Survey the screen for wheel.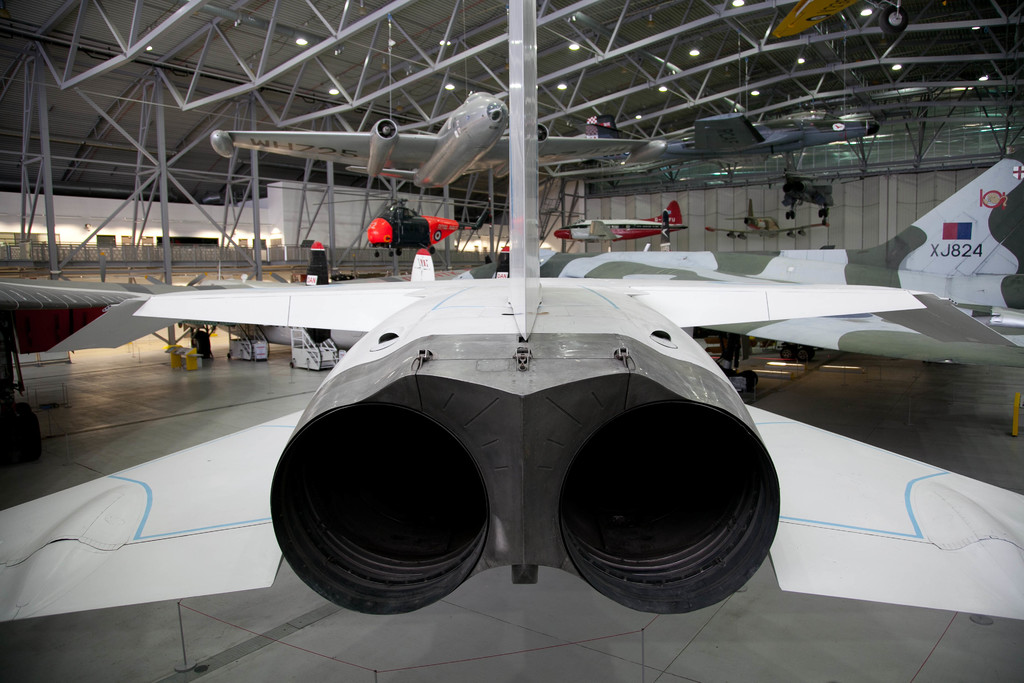
Survey found: rect(285, 359, 298, 368).
